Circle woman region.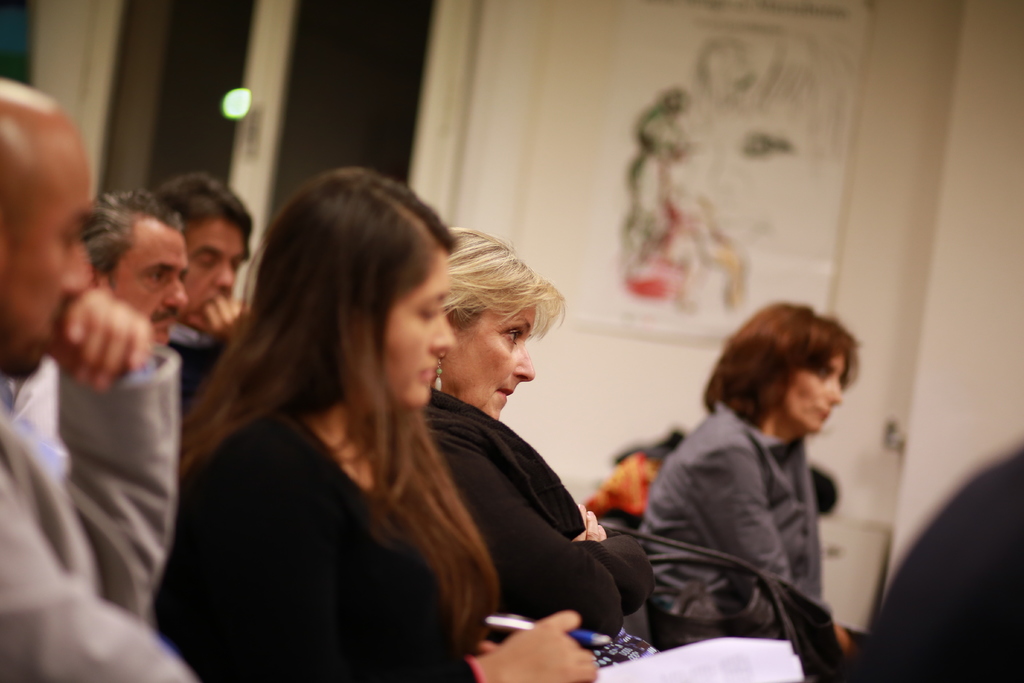
Region: left=165, top=163, right=572, bottom=682.
